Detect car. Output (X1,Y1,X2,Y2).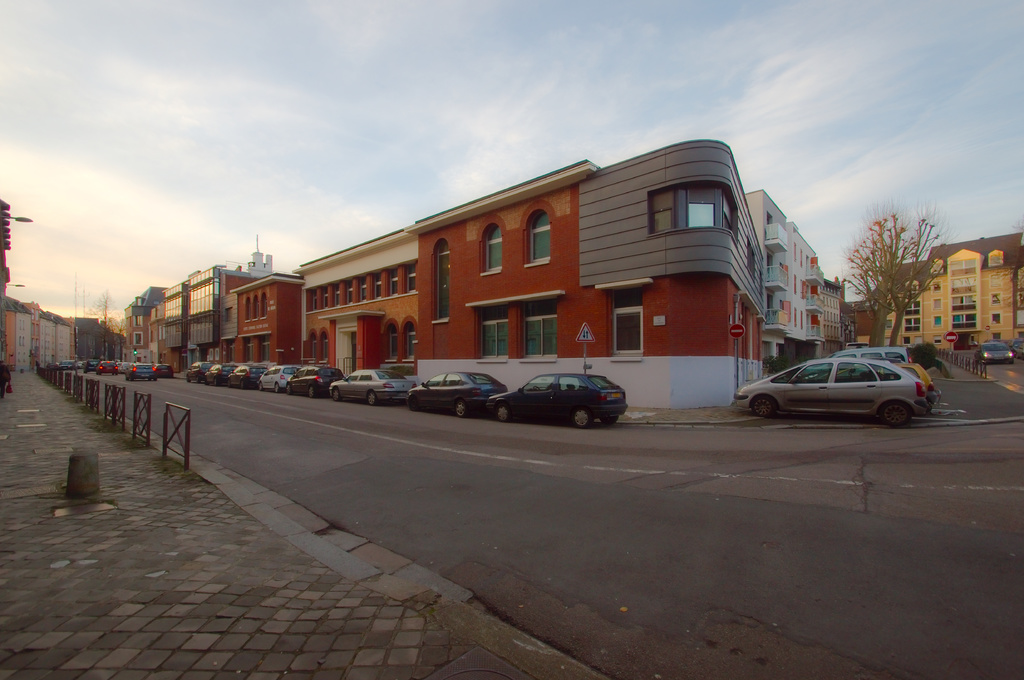
(972,340,1014,362).
